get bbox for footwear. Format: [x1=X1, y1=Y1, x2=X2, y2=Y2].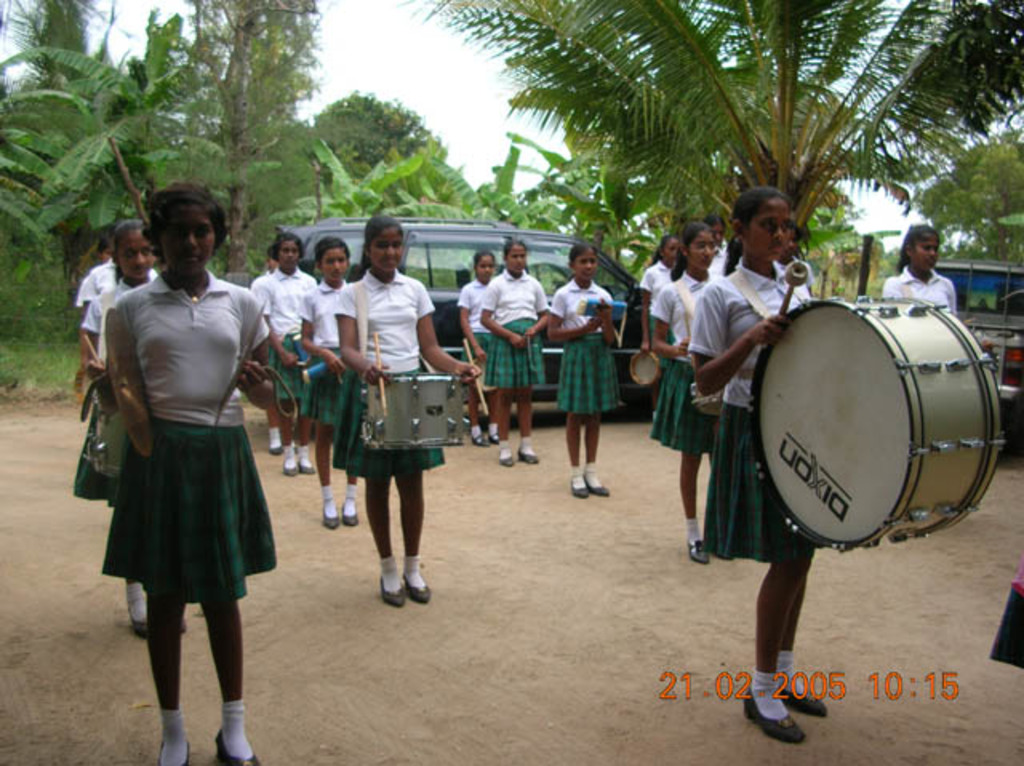
[x1=584, y1=472, x2=605, y2=493].
